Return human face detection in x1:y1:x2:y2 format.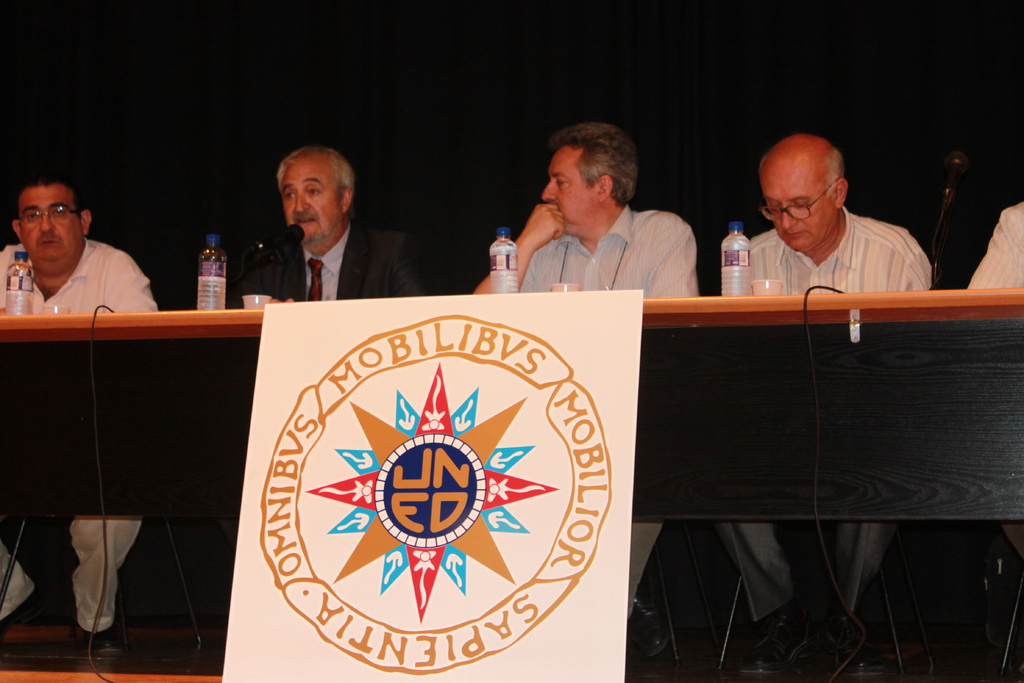
19:186:83:275.
